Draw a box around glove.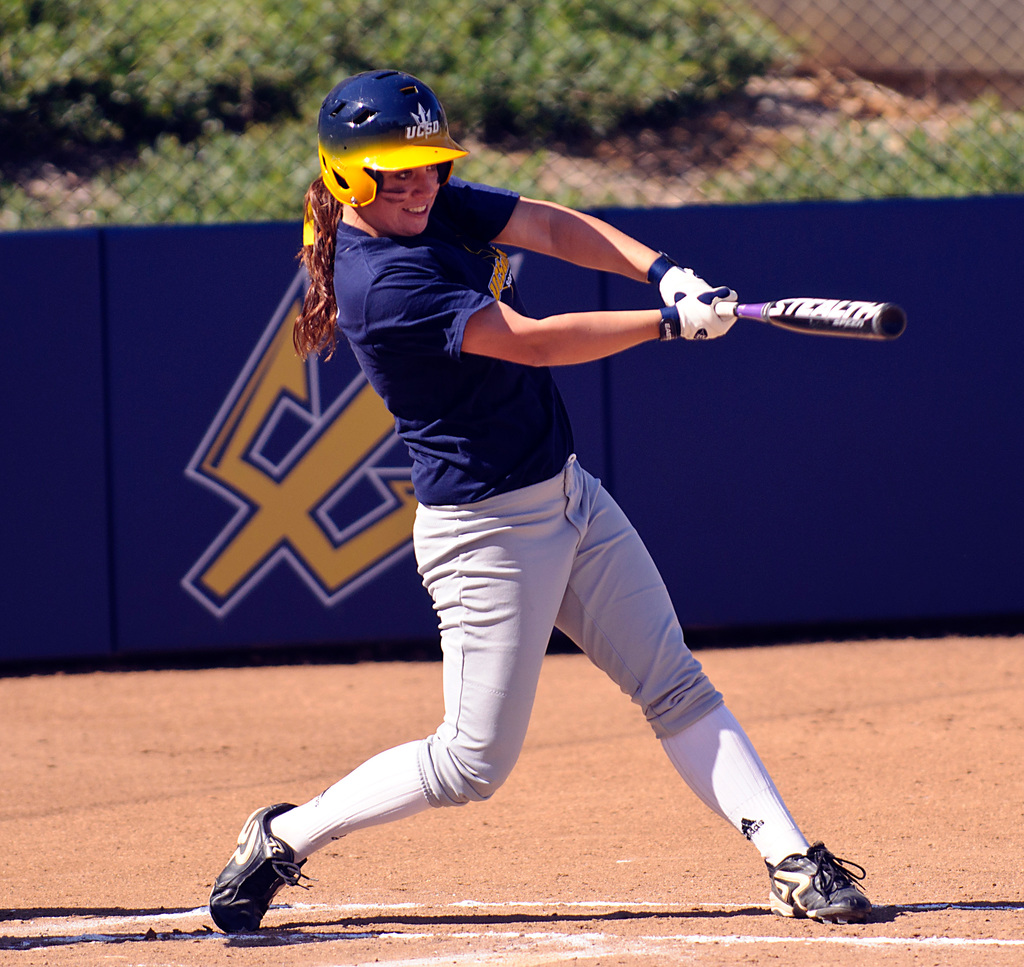
[left=660, top=285, right=738, bottom=344].
